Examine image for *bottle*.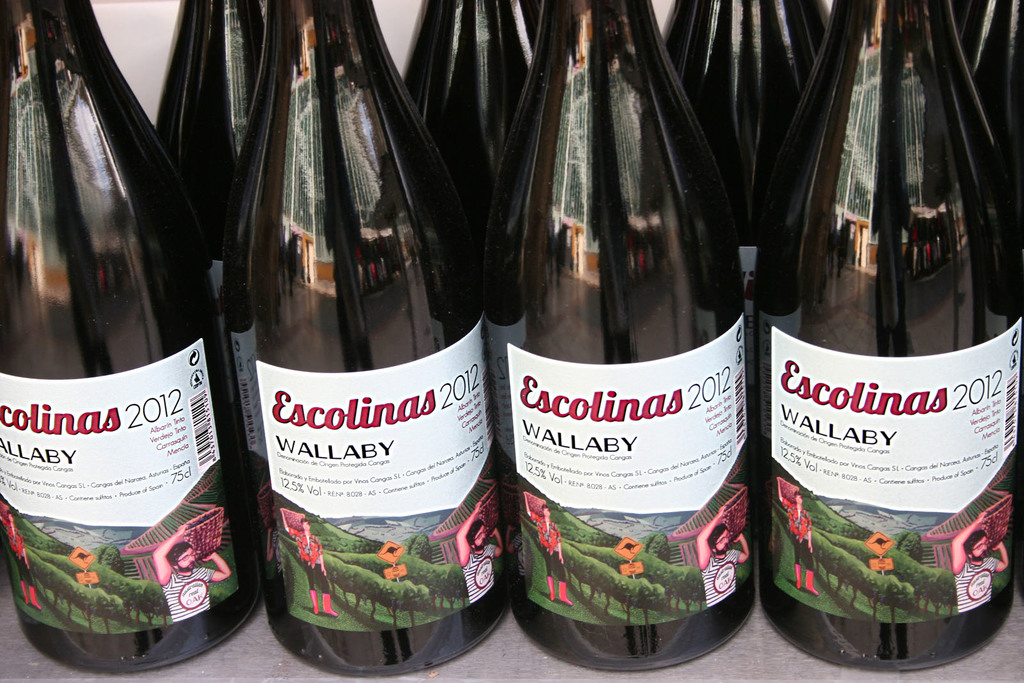
Examination result: bbox(0, 0, 263, 673).
